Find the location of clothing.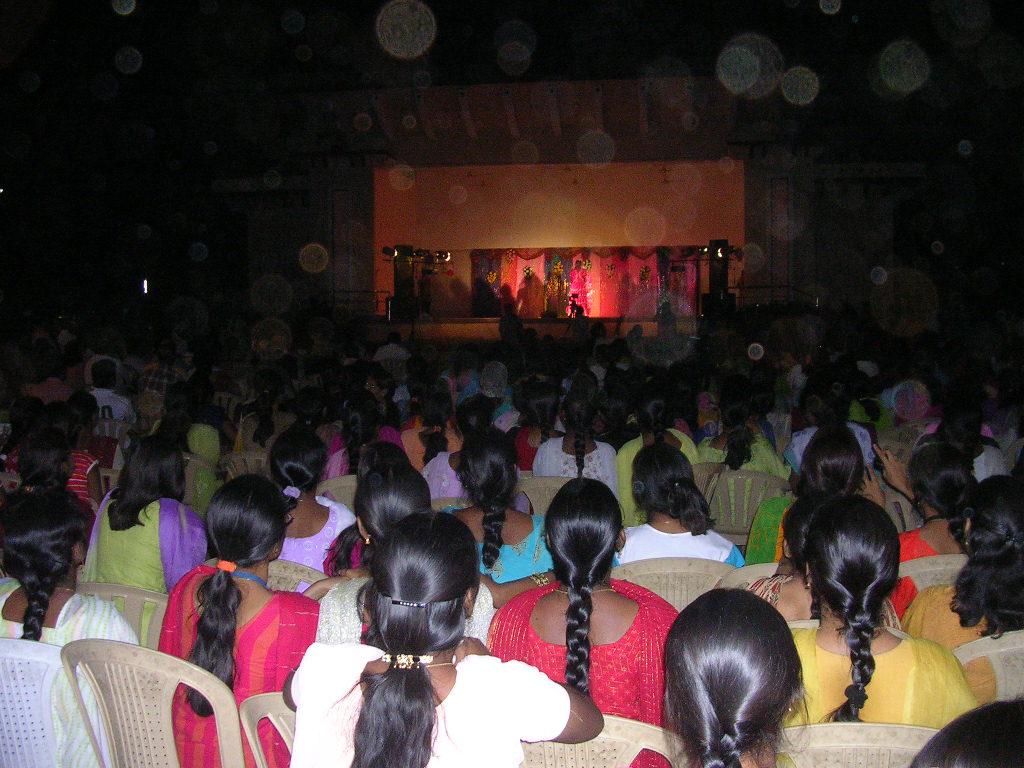
Location: 291 620 573 767.
